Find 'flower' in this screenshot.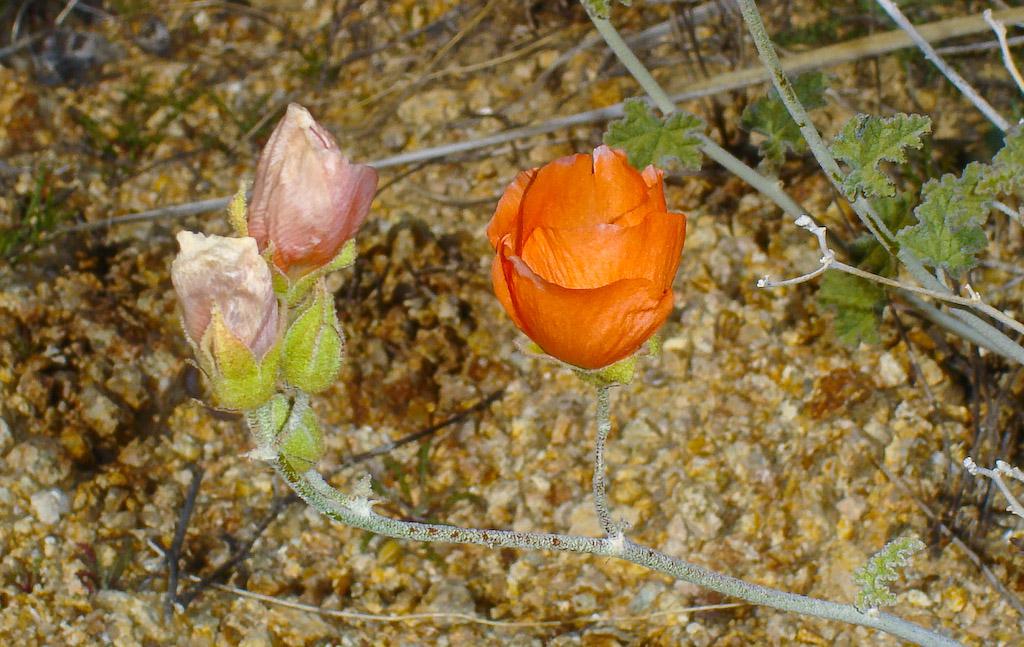
The bounding box for 'flower' is crop(493, 138, 684, 381).
